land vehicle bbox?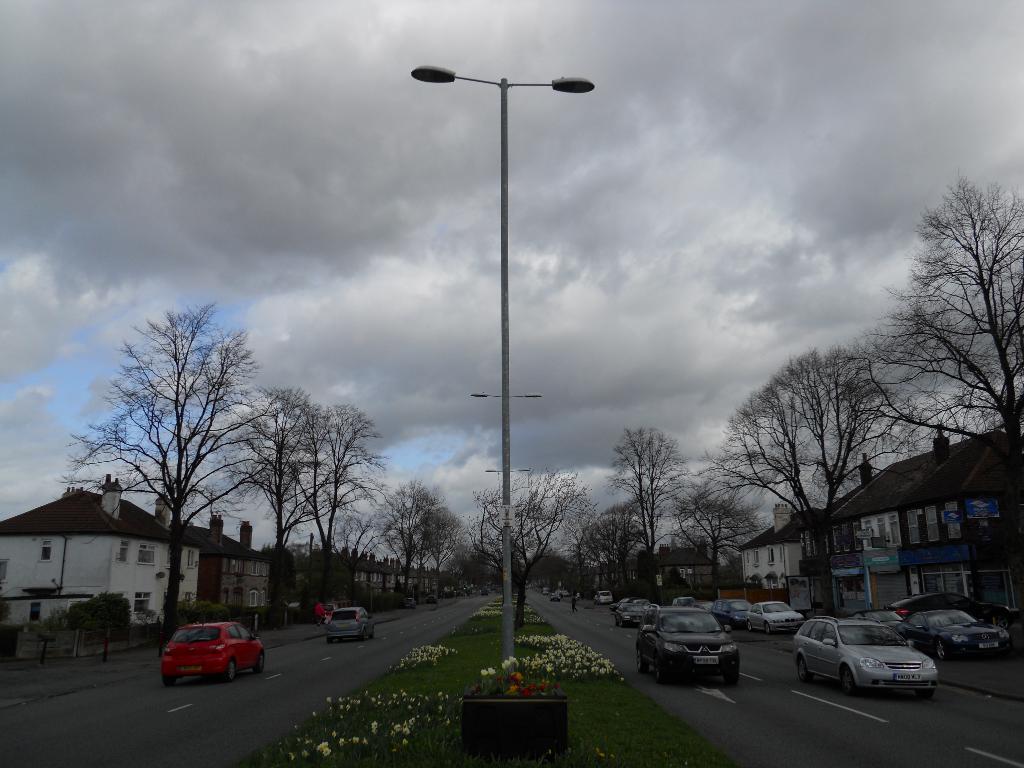
BBox(561, 589, 570, 598)
